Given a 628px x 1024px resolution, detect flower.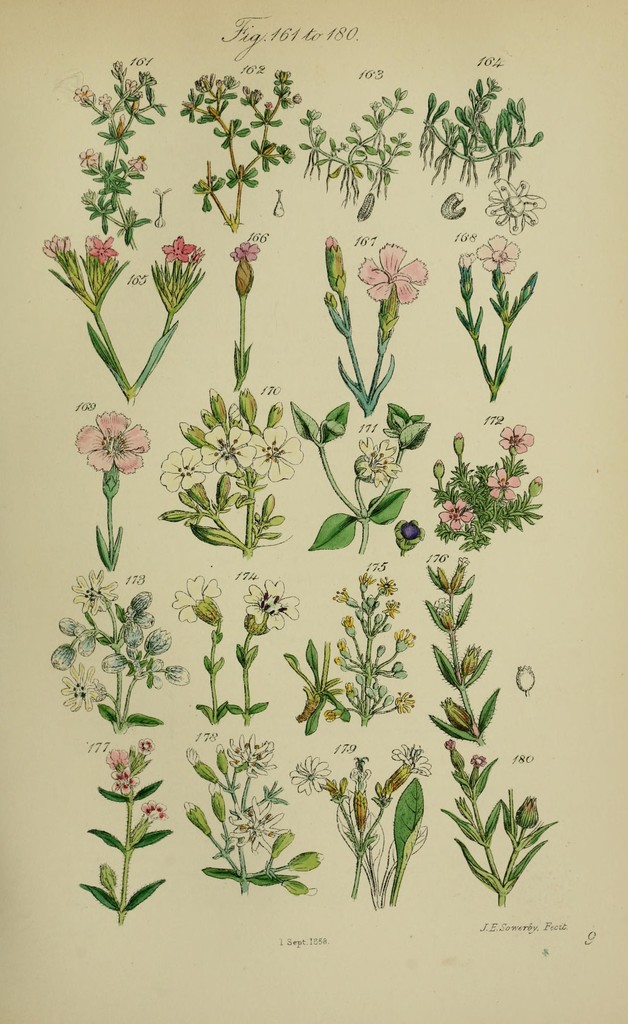
[356, 240, 430, 300].
